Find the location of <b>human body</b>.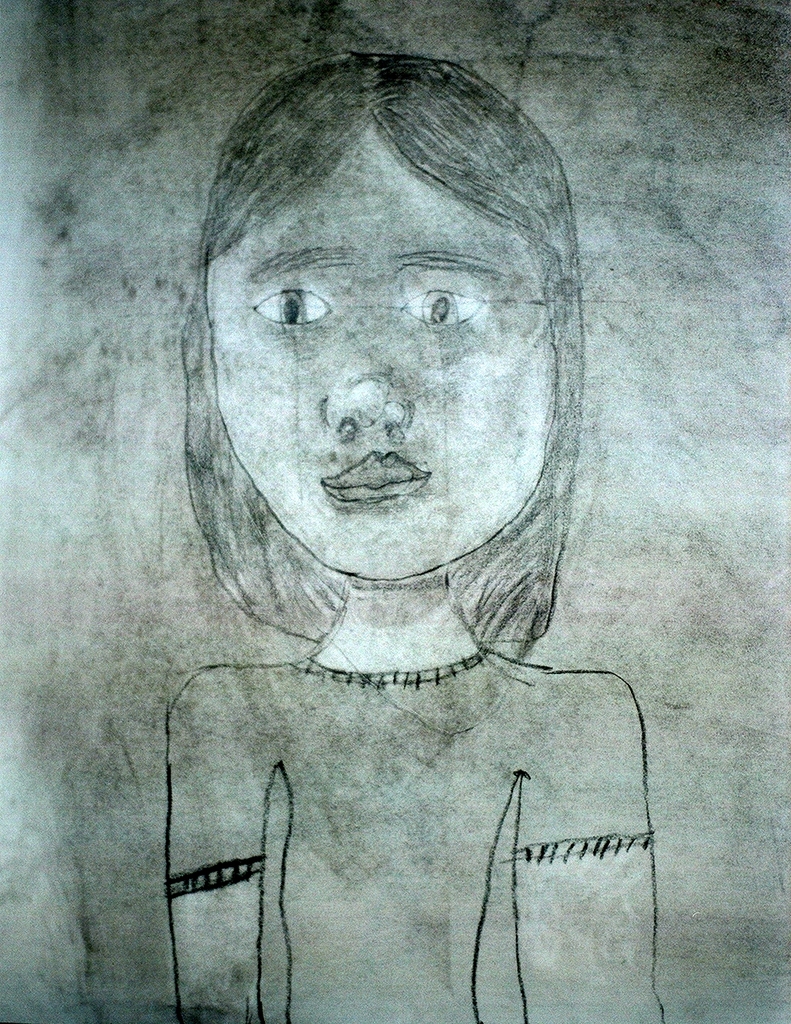
Location: 73, 53, 684, 1023.
